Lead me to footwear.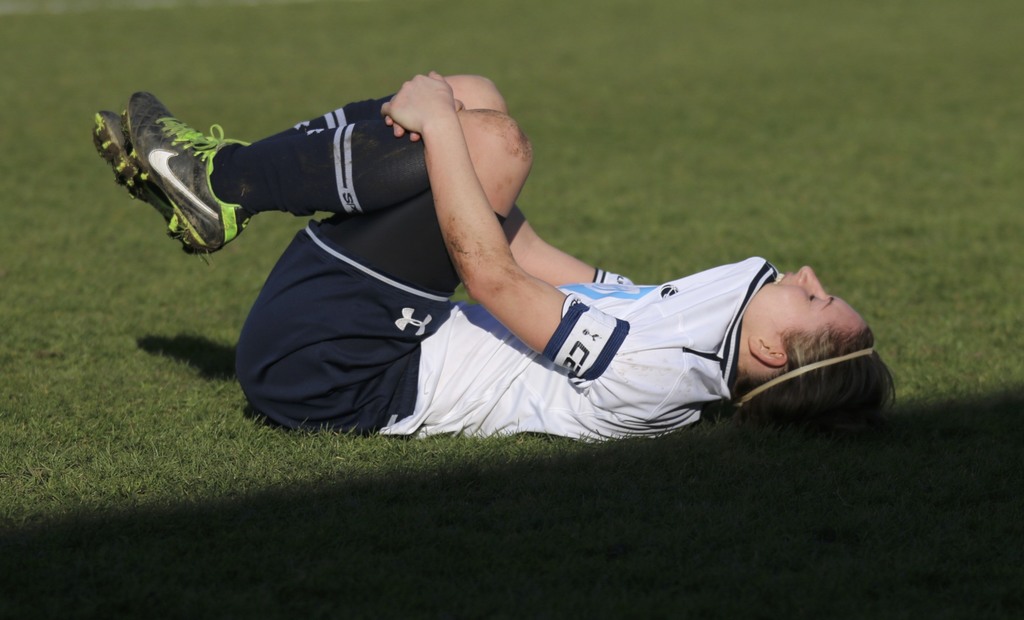
Lead to pyautogui.locateOnScreen(92, 105, 202, 253).
